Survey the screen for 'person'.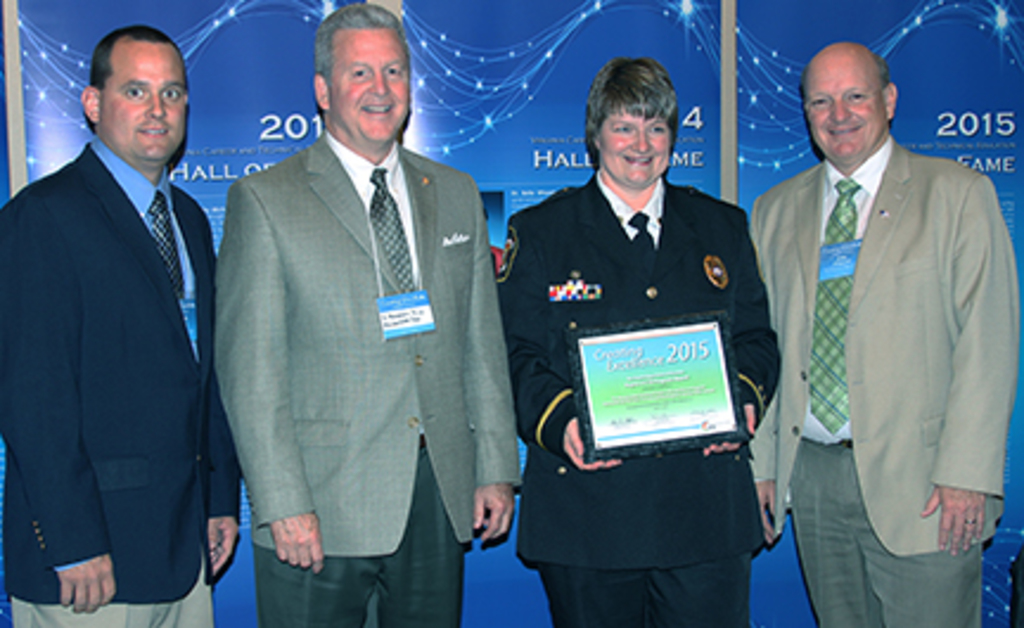
Survey found: (218,0,521,626).
